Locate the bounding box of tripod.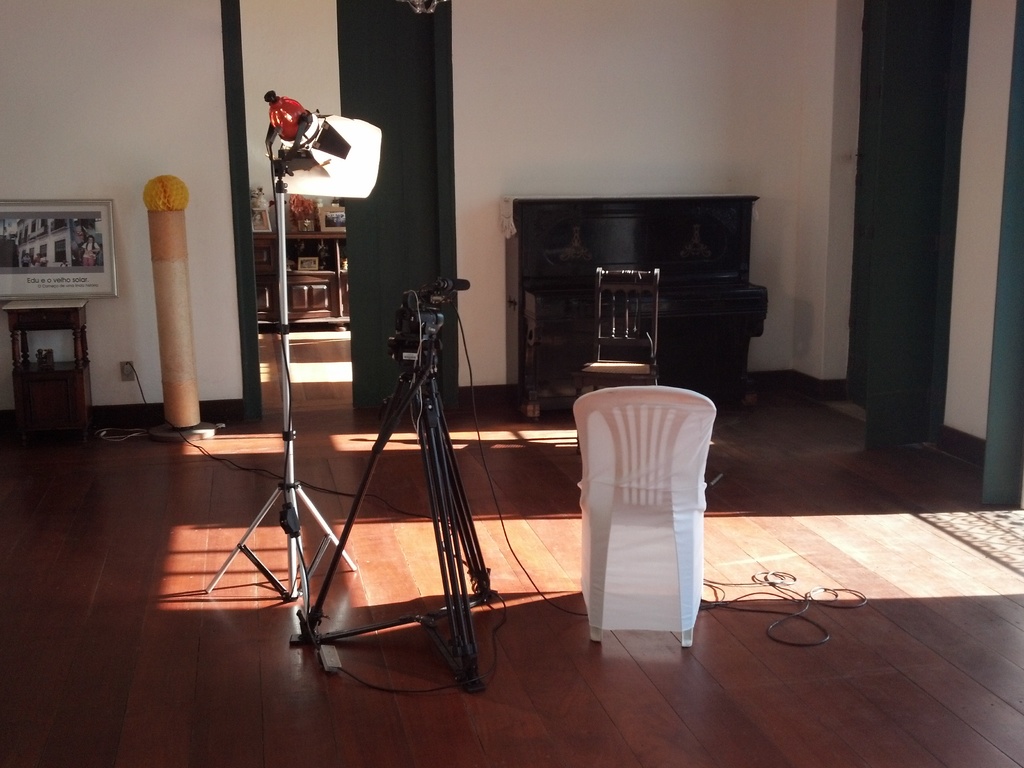
Bounding box: bbox=(205, 159, 356, 598).
